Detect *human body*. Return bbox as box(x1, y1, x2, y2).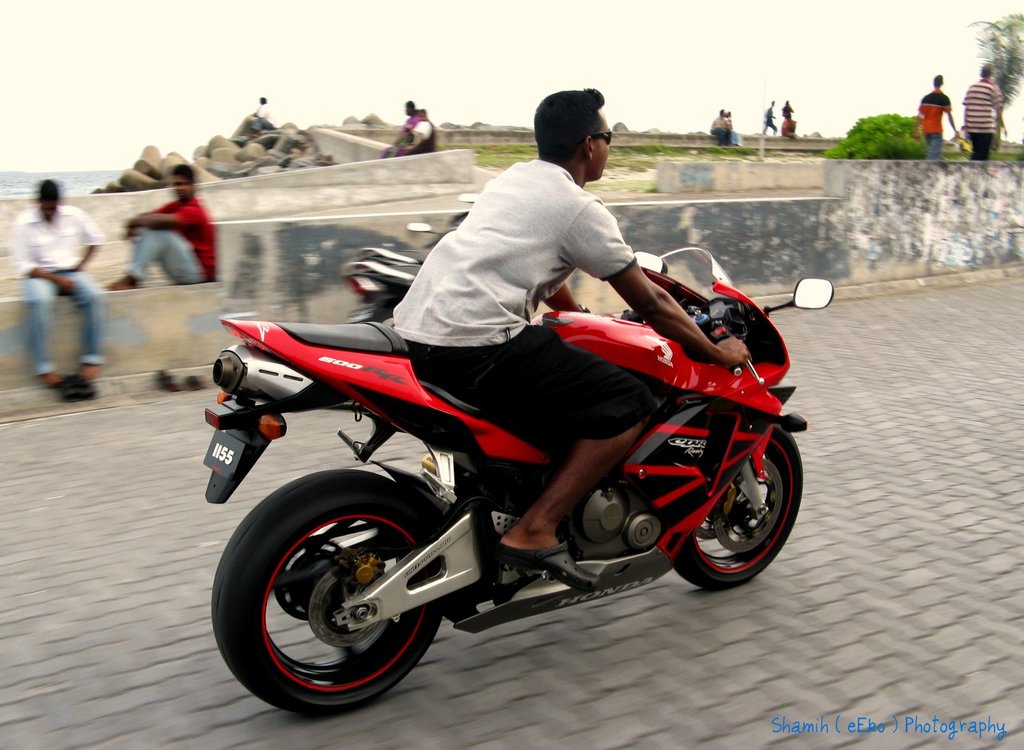
box(251, 101, 275, 128).
